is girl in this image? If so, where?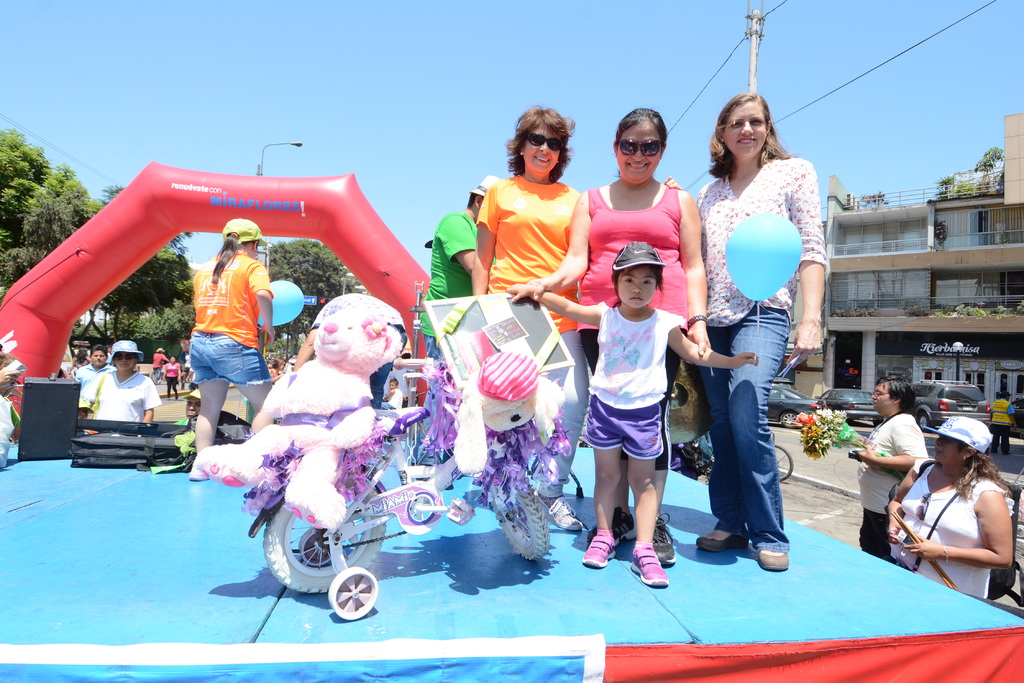
Yes, at box=[504, 241, 762, 586].
